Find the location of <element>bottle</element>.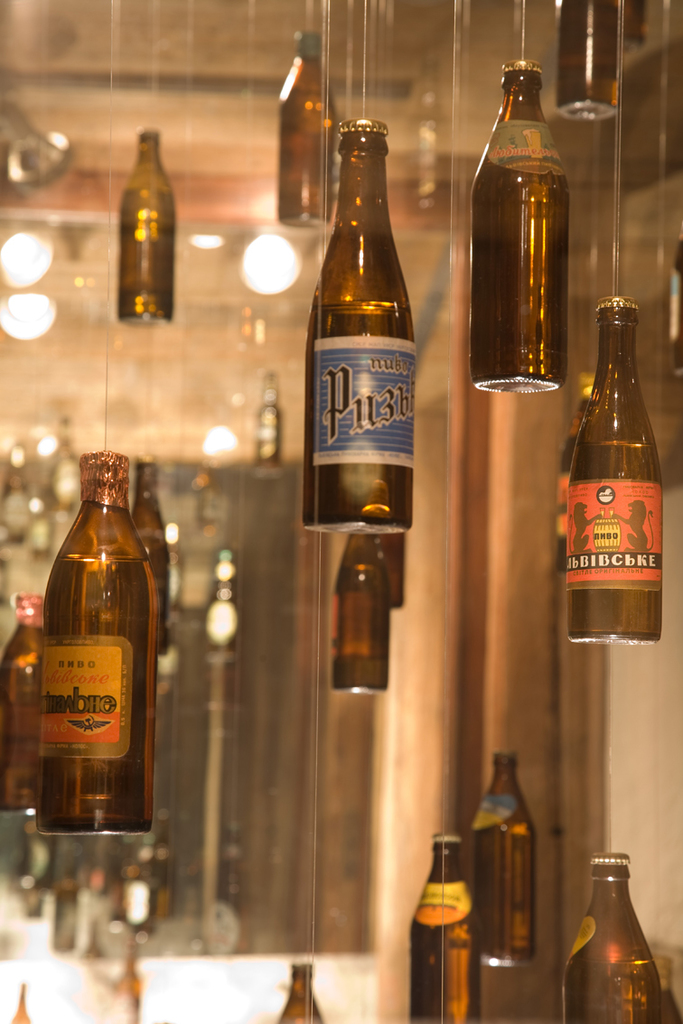
Location: bbox(273, 952, 346, 1023).
